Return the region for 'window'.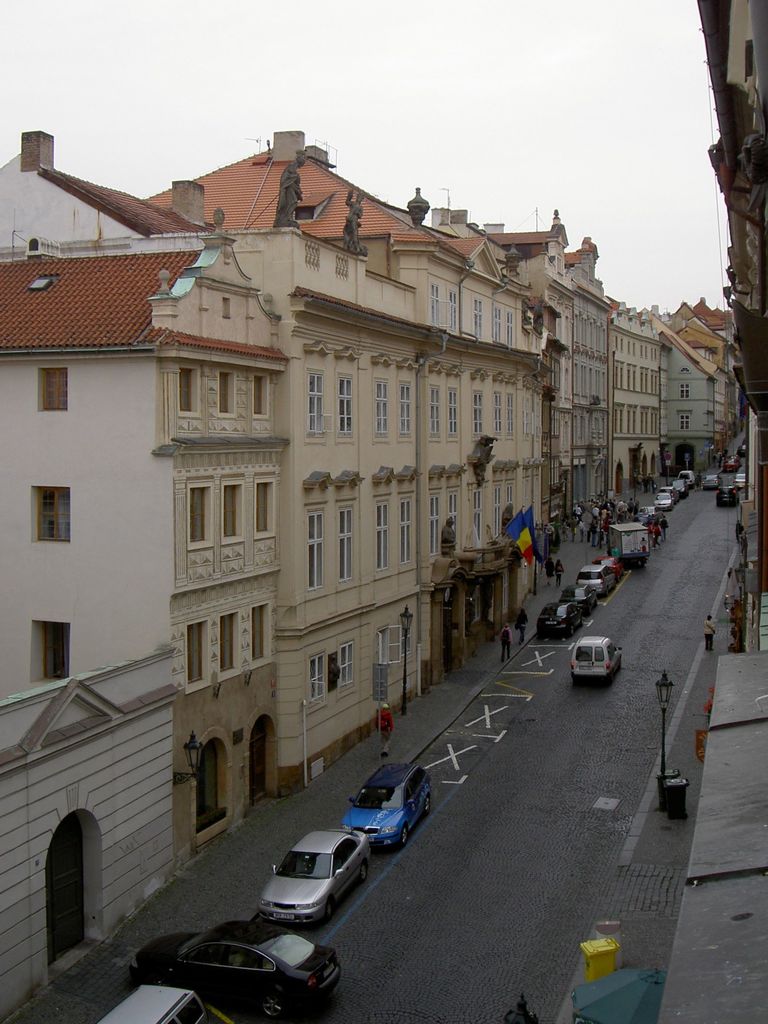
crop(35, 366, 70, 413).
